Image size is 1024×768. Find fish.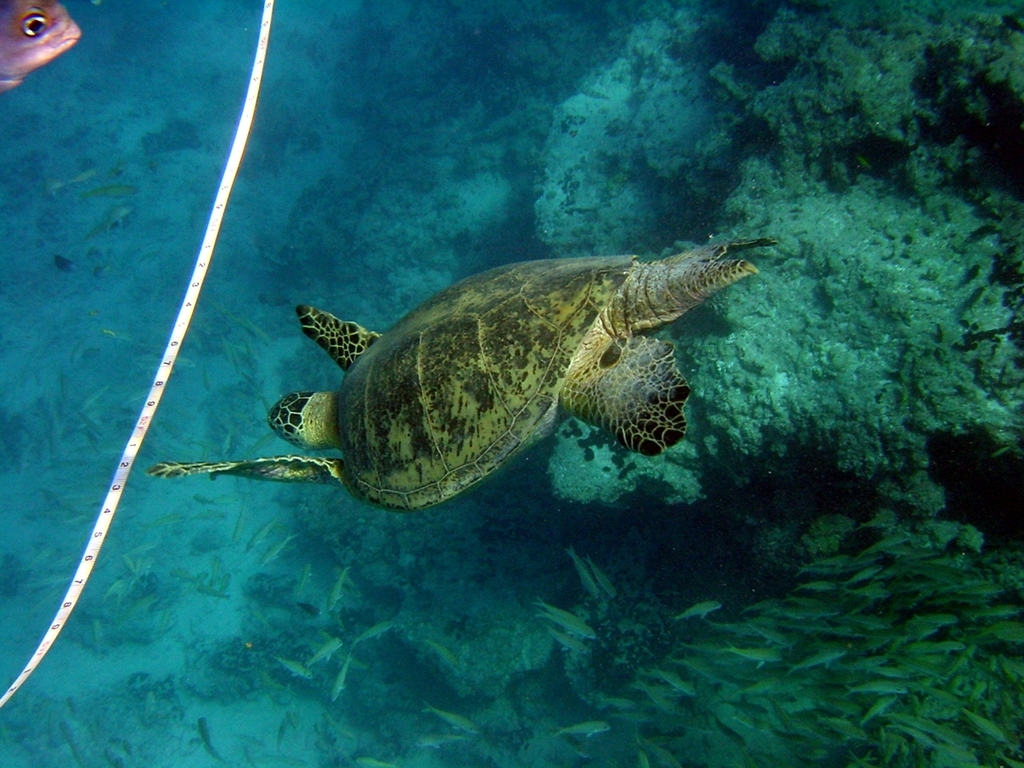
[left=0, top=0, right=84, bottom=94].
